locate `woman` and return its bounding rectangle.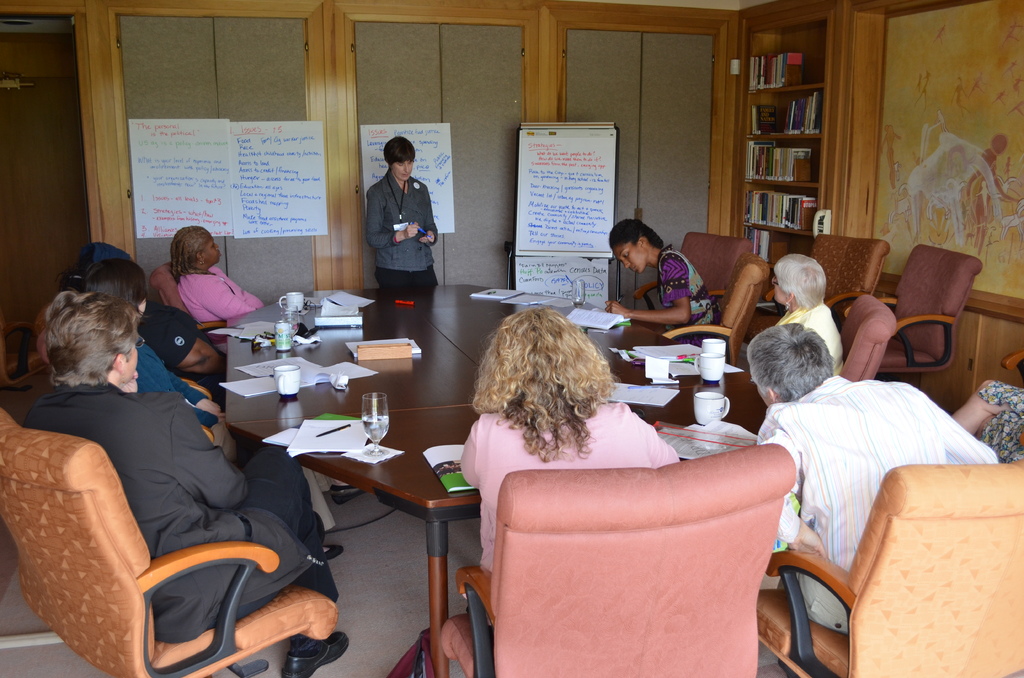
crop(68, 256, 221, 426).
